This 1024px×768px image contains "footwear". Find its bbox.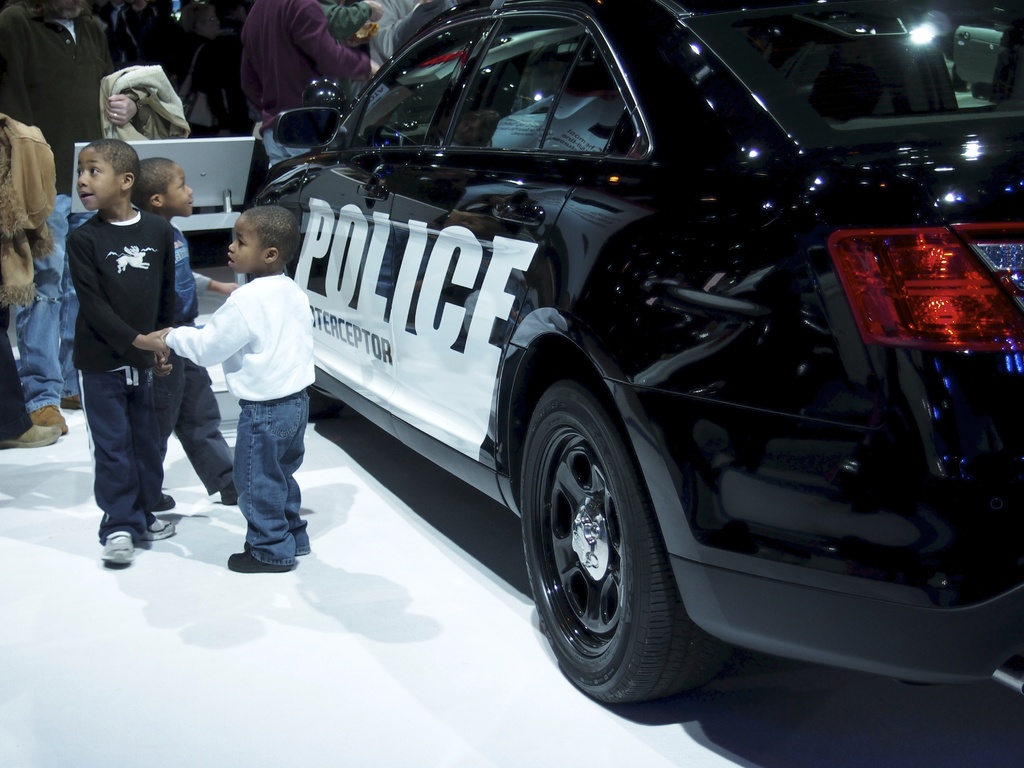
[223,482,240,506].
